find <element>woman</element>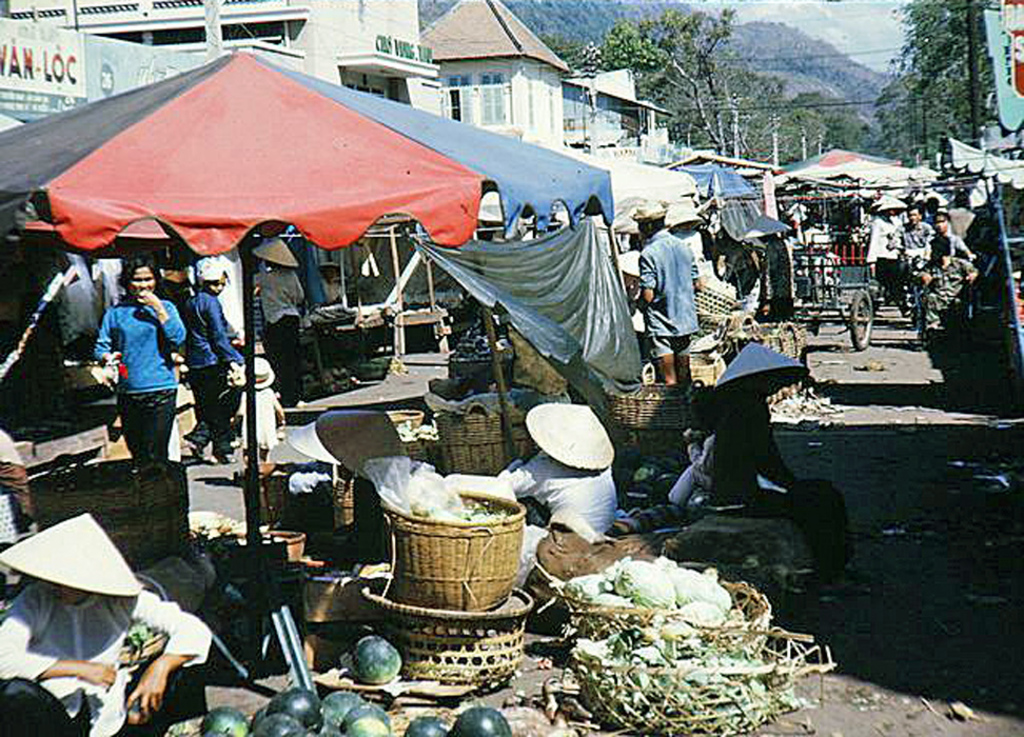
x1=669 y1=194 x2=707 y2=266
